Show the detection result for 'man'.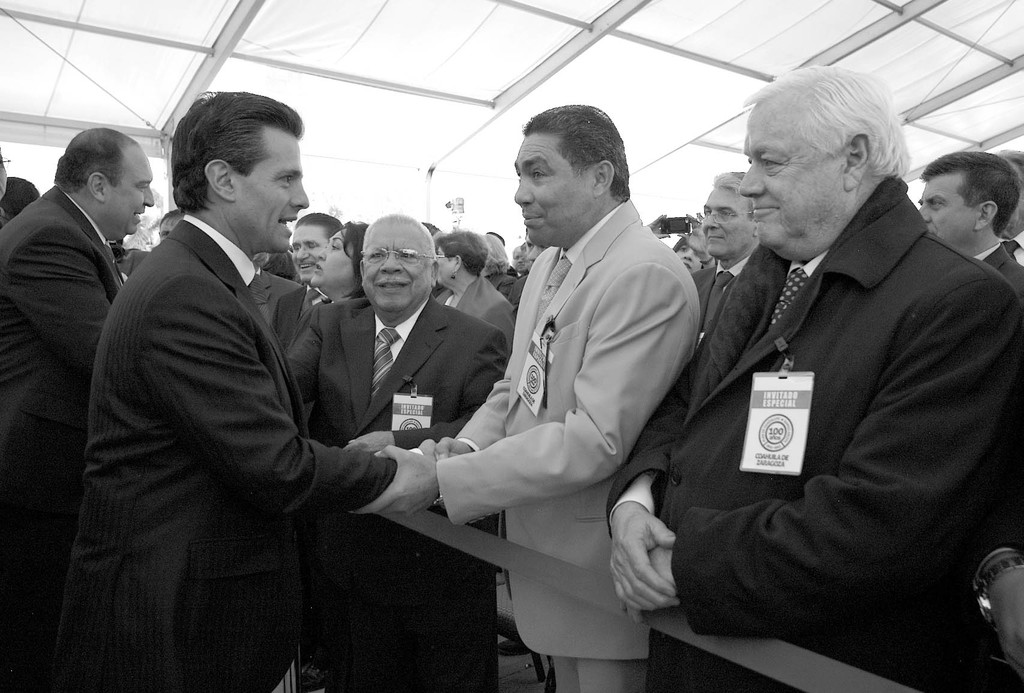
bbox(0, 126, 155, 692).
